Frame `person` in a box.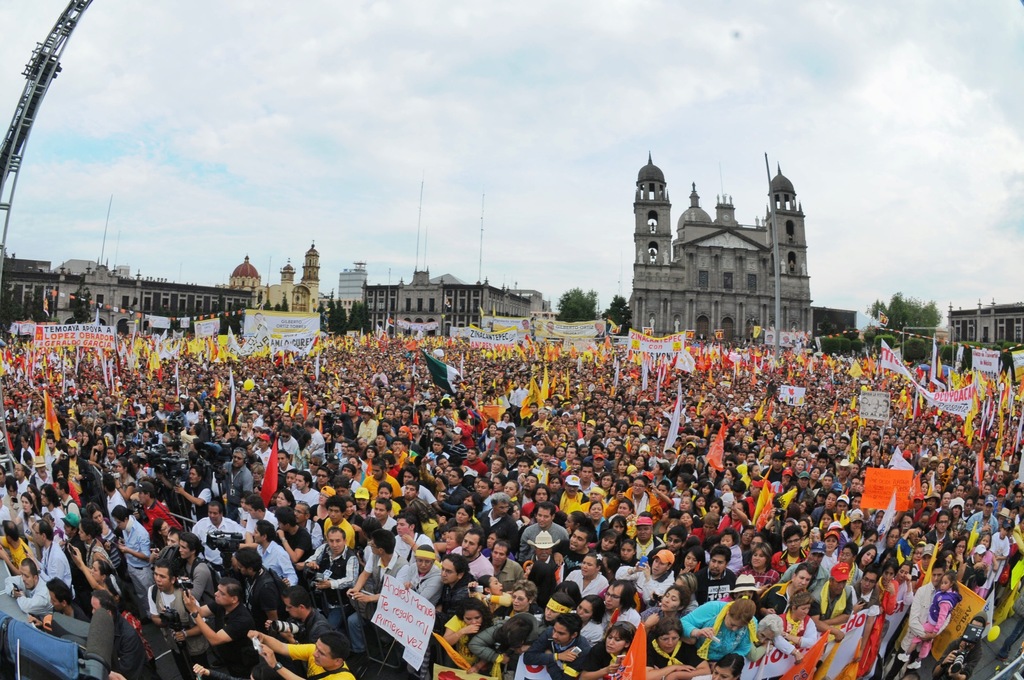
[x1=219, y1=447, x2=254, y2=491].
